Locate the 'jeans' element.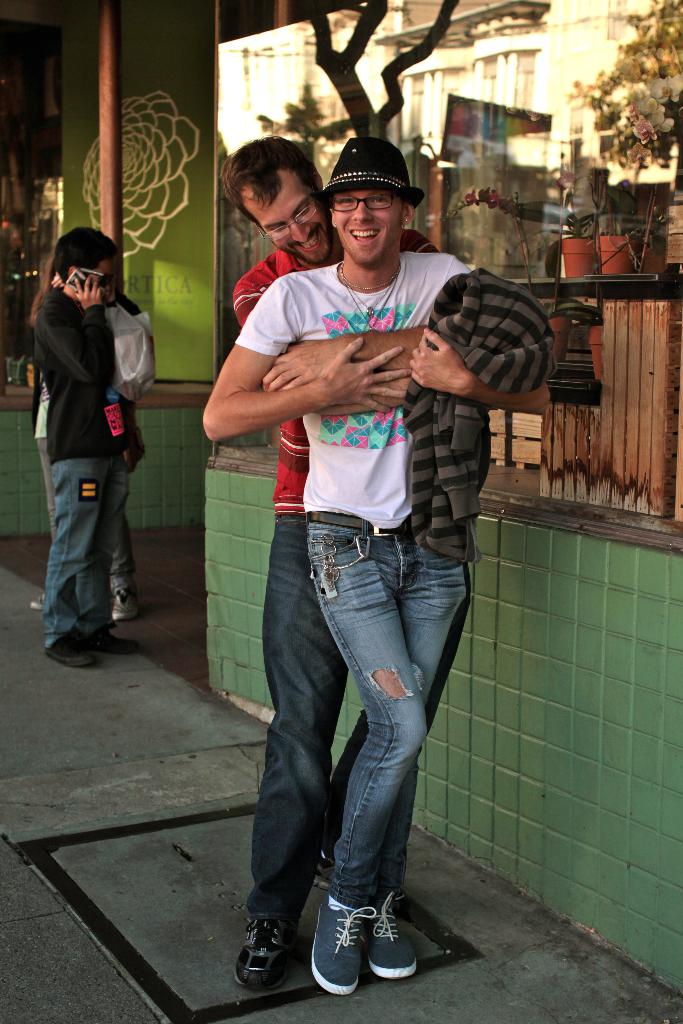
Element bbox: rect(303, 524, 471, 915).
